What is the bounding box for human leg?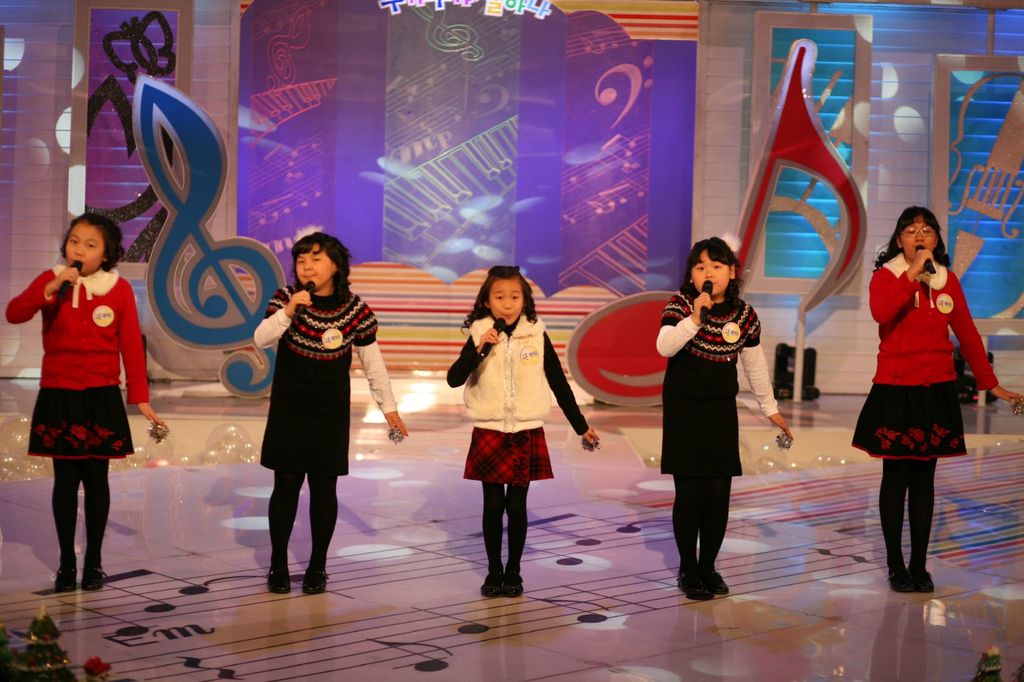
pyautogui.locateOnScreen(695, 400, 732, 598).
